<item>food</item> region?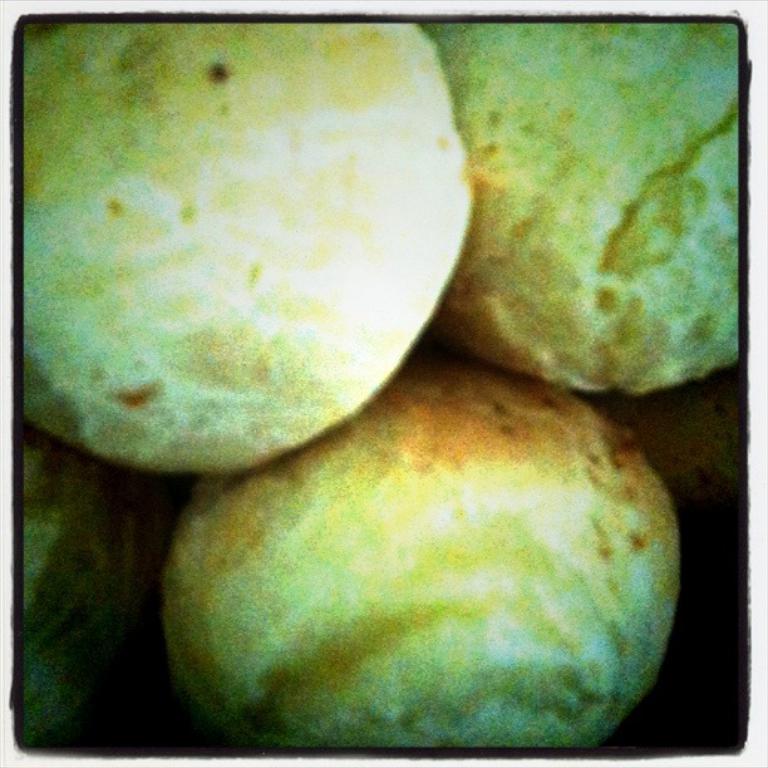
25:18:474:481
